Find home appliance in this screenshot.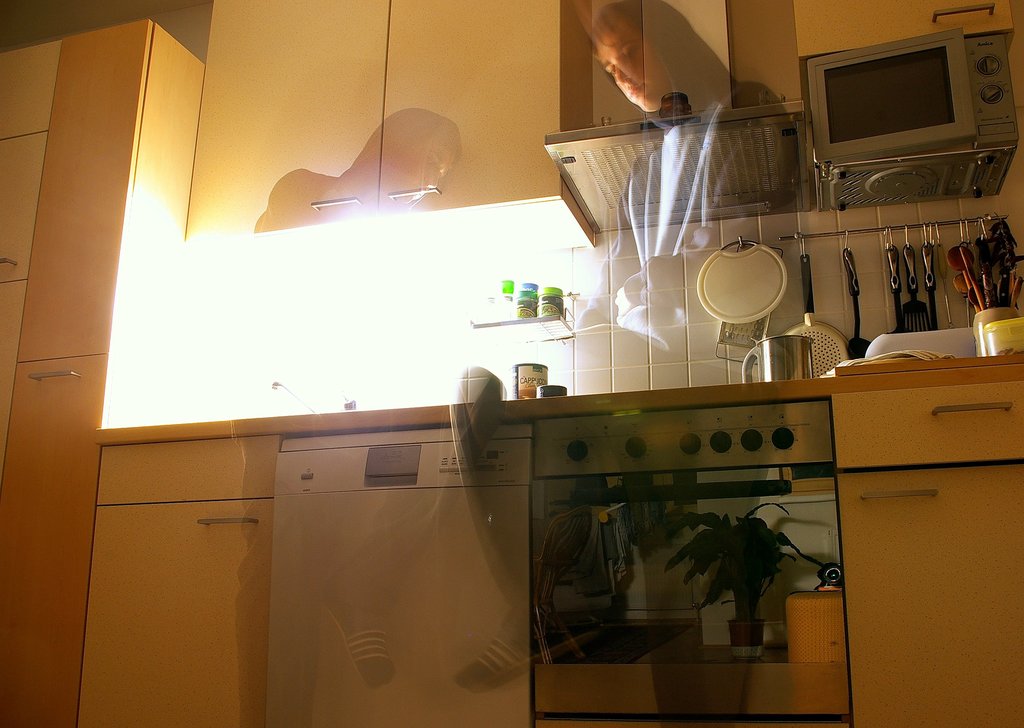
The bounding box for home appliance is rect(804, 27, 1019, 216).
